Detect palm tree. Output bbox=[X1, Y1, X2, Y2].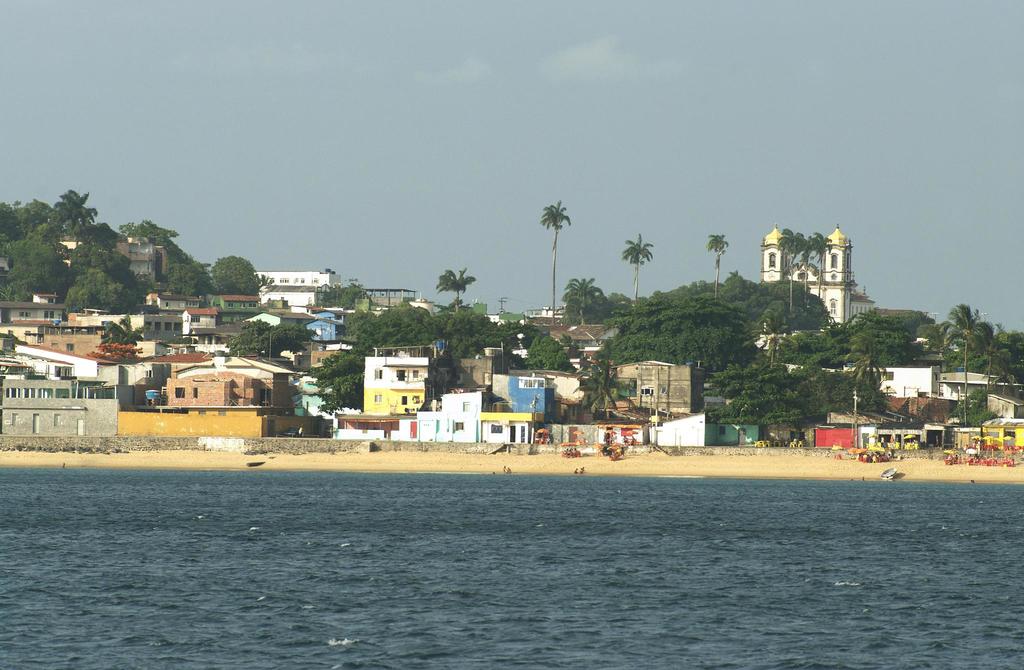
bbox=[530, 199, 582, 313].
